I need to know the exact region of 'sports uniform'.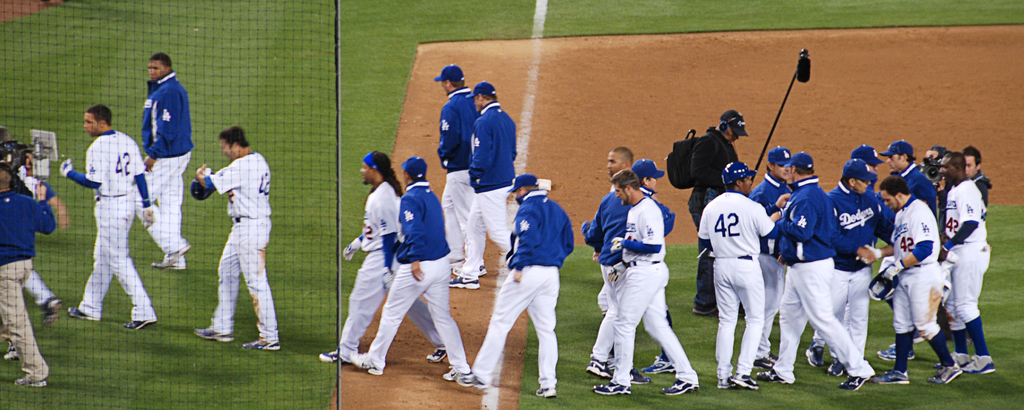
Region: left=819, top=175, right=890, bottom=352.
